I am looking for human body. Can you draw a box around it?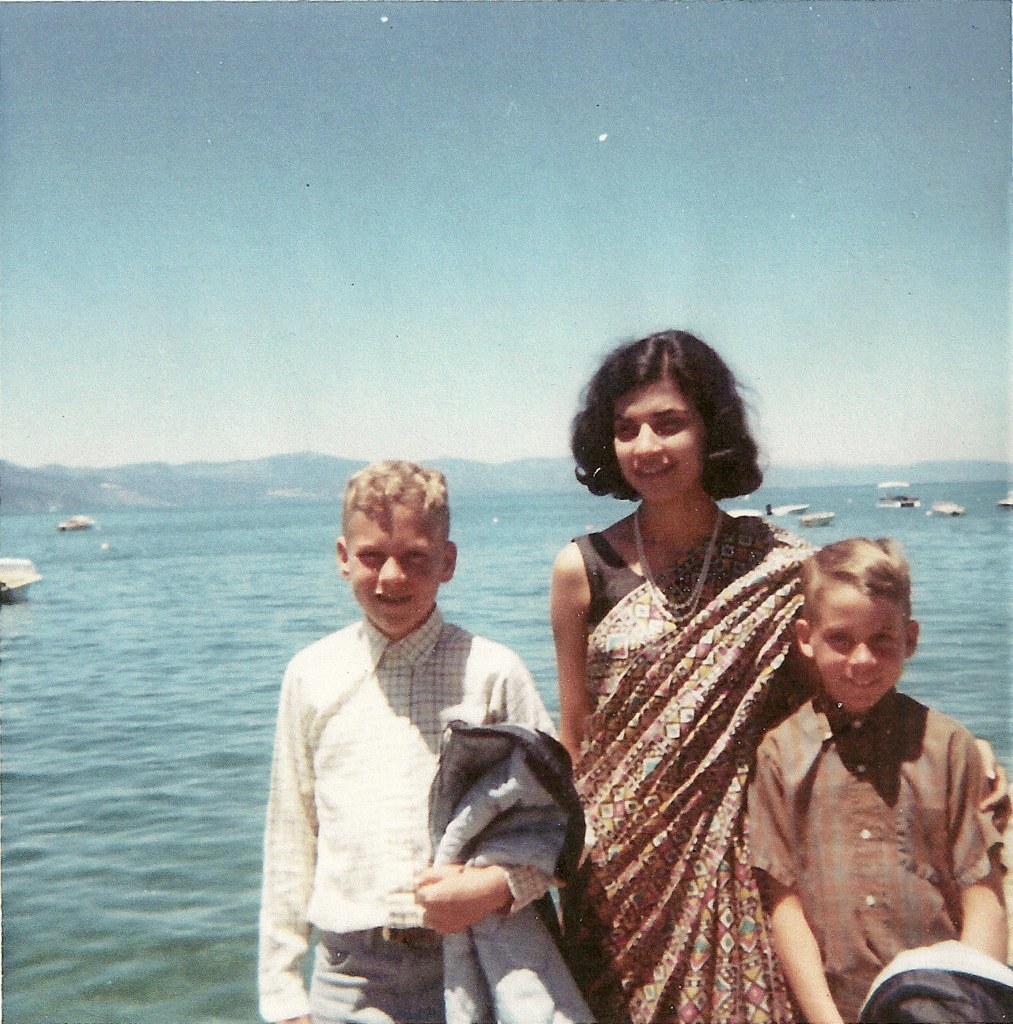
Sure, the bounding box is 554:343:876:1023.
